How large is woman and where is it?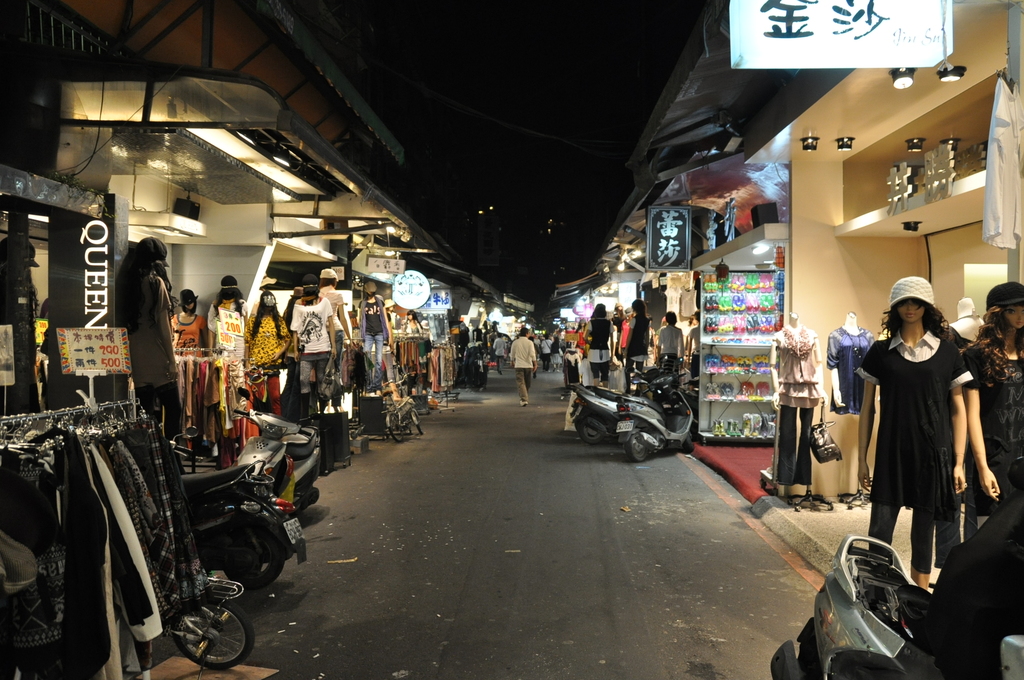
Bounding box: <box>856,277,972,589</box>.
